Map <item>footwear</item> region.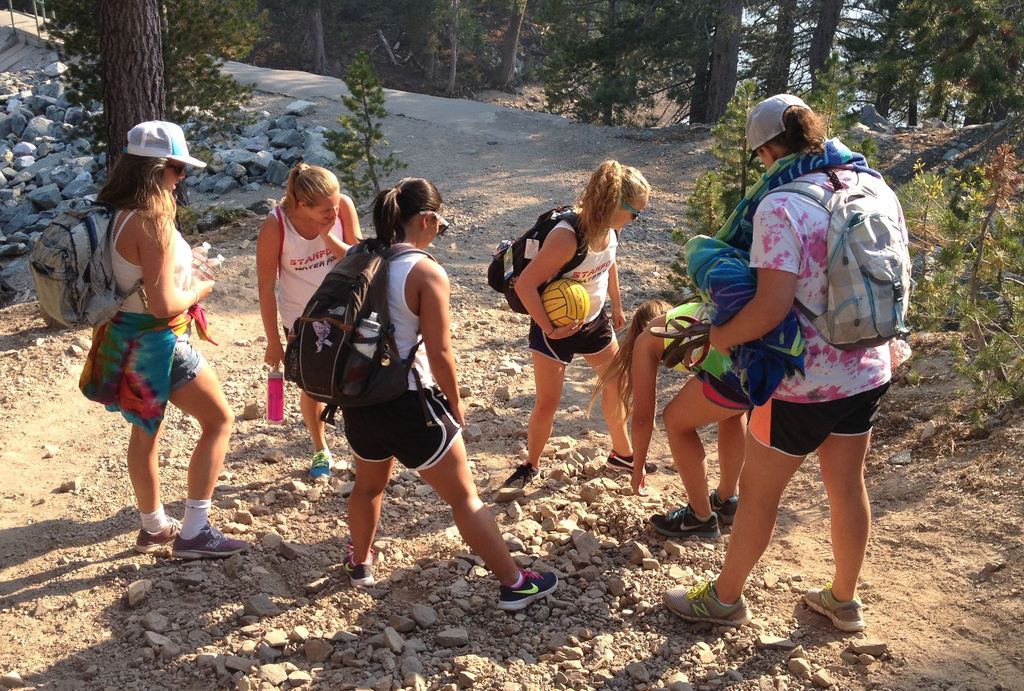
Mapped to <region>704, 486, 741, 525</region>.
